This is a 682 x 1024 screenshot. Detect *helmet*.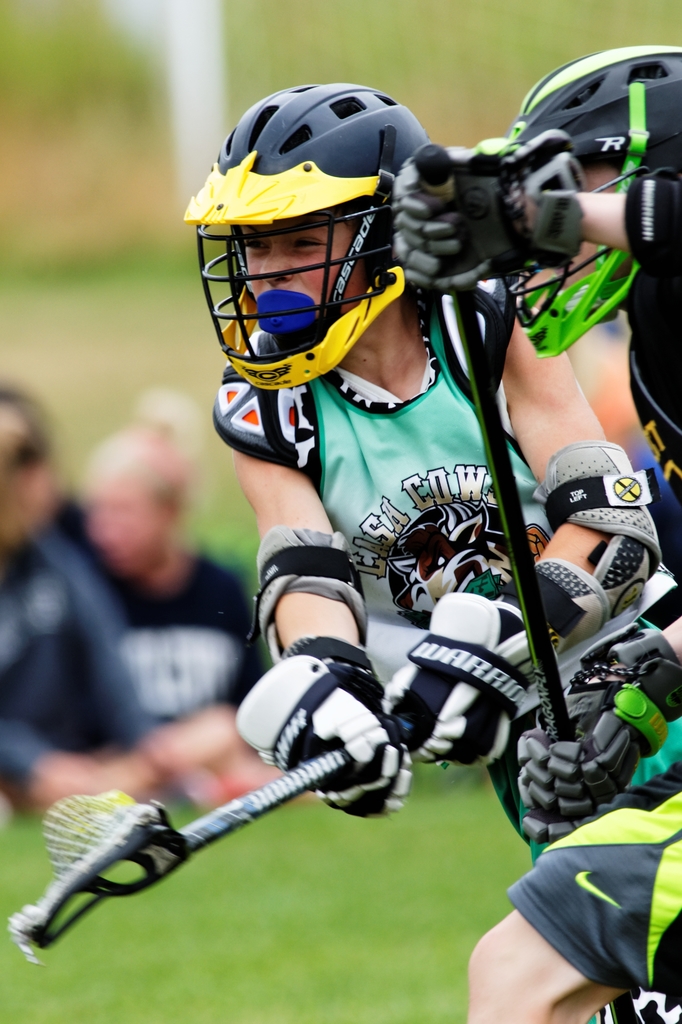
(left=481, top=45, right=681, bottom=360).
